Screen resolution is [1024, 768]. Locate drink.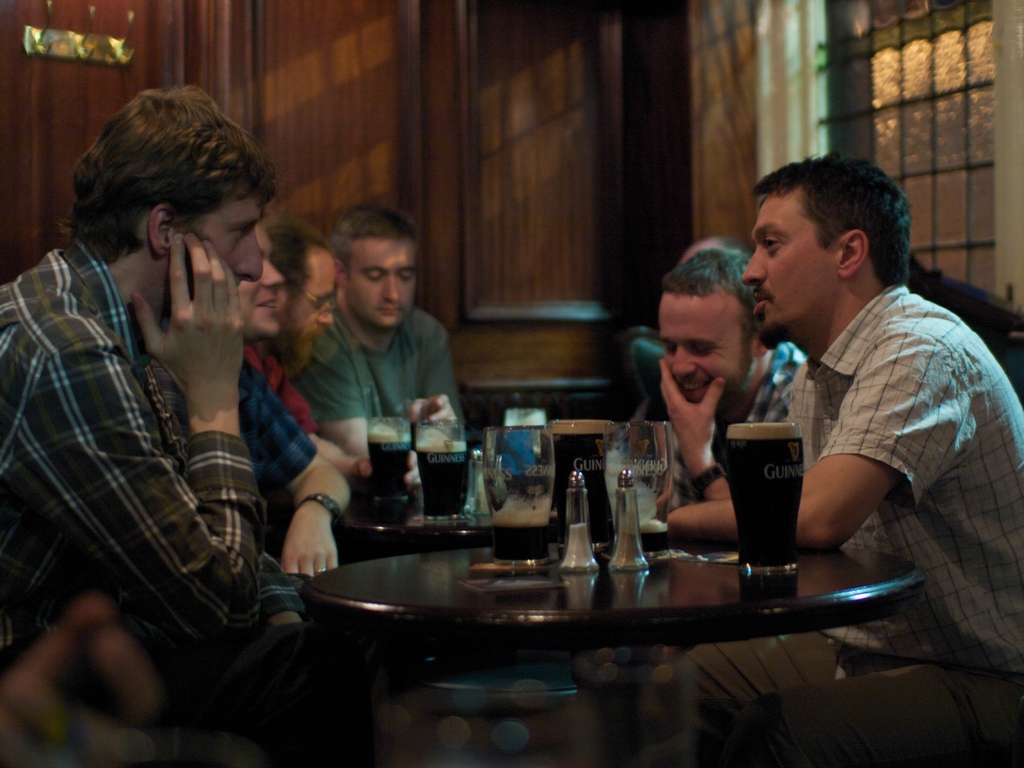
491:524:549:563.
